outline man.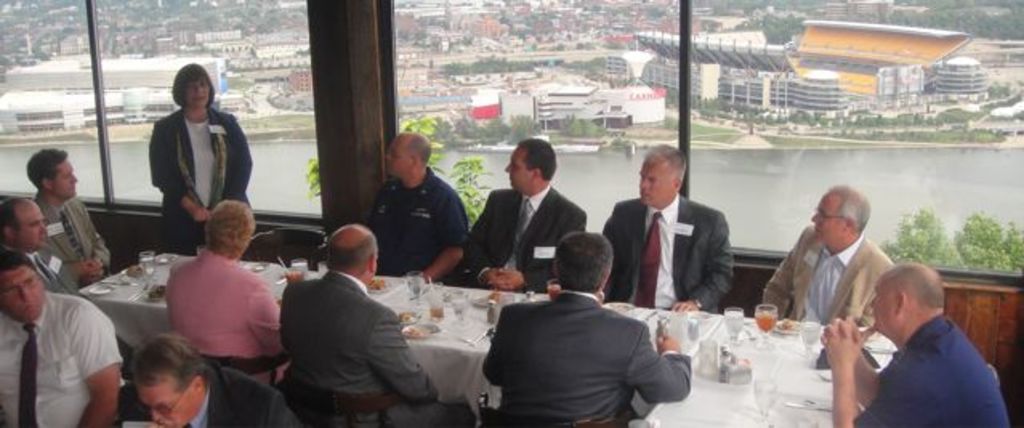
Outline: x1=365, y1=128, x2=468, y2=285.
